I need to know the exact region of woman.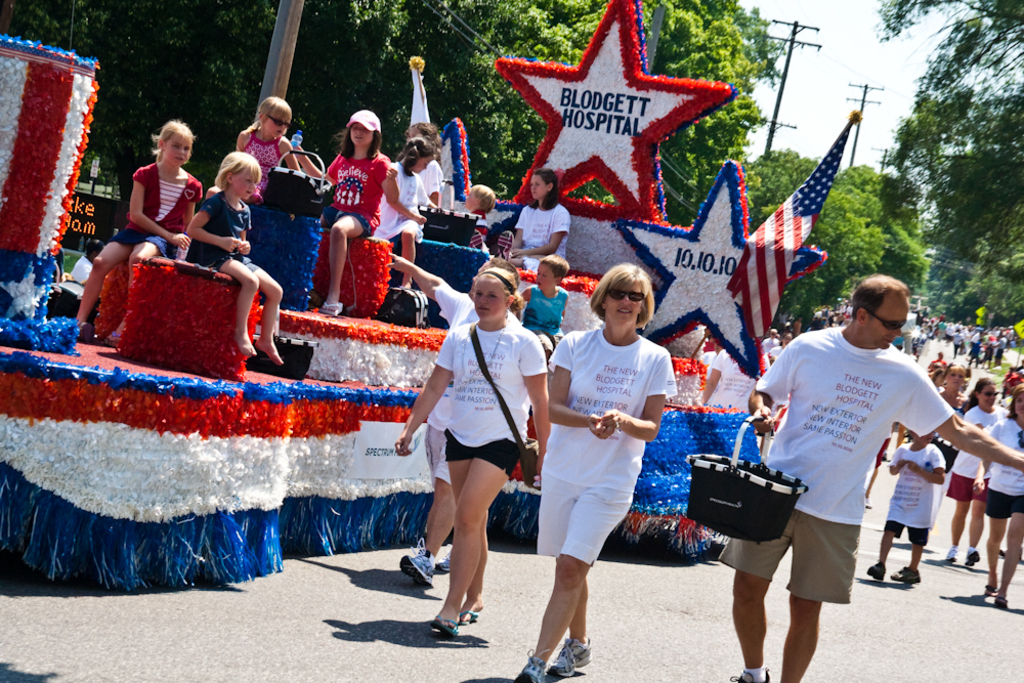
Region: <region>506, 260, 675, 682</region>.
